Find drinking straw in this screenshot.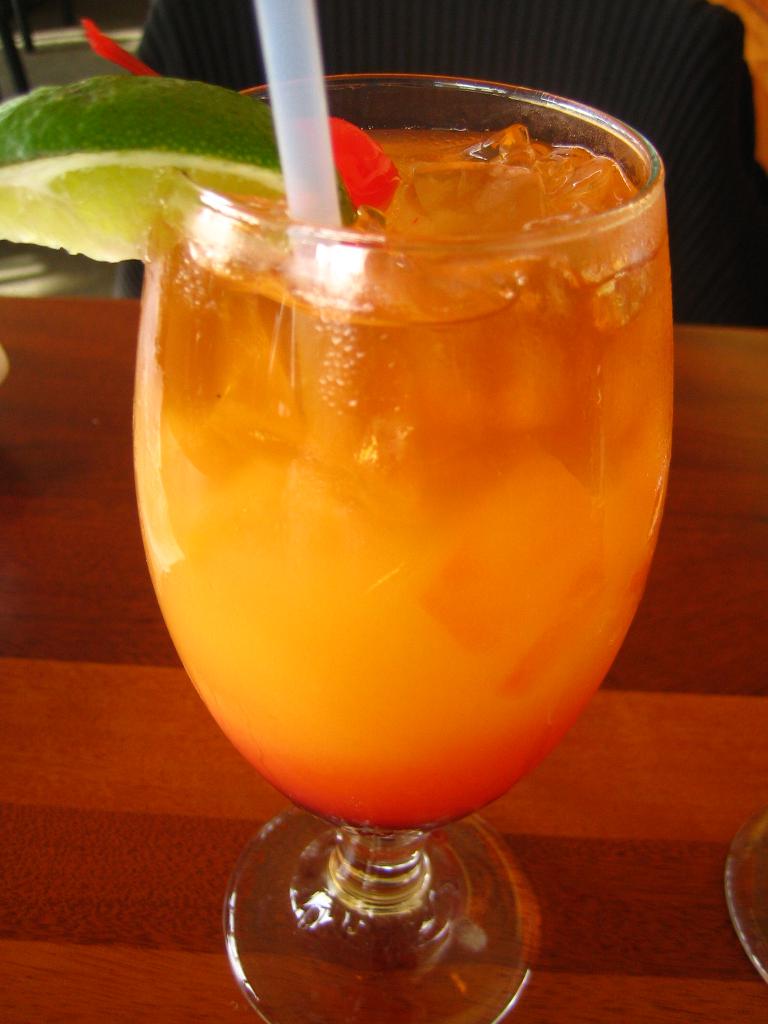
The bounding box for drinking straw is 253 0 350 289.
